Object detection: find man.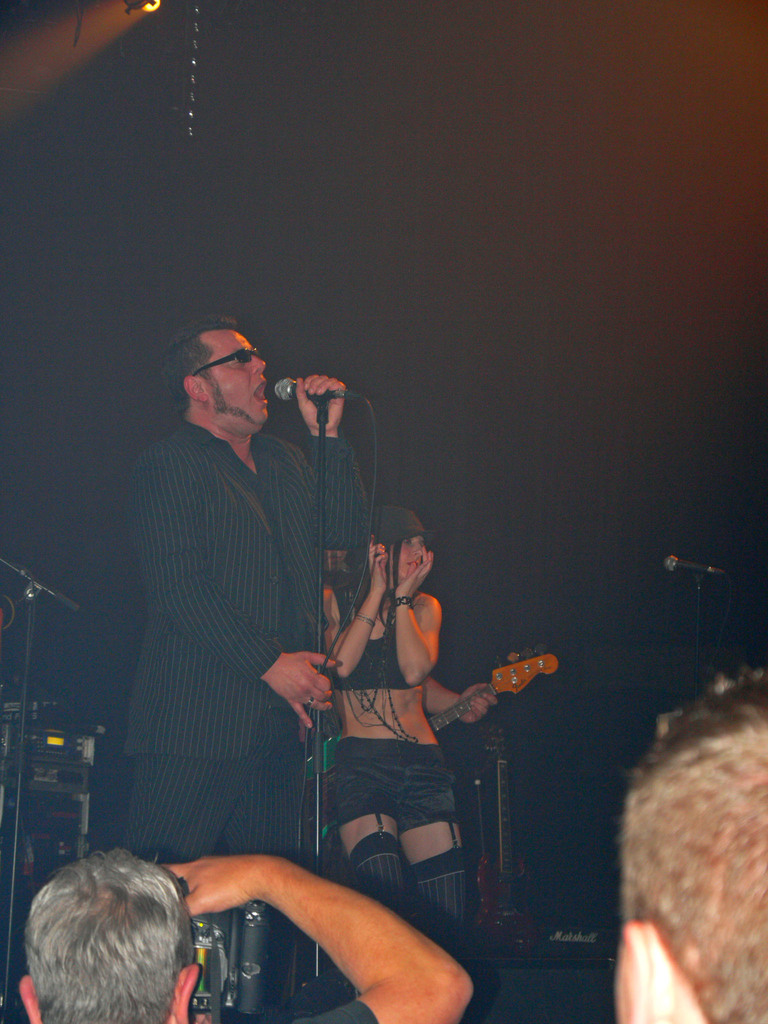
<region>111, 293, 390, 961</region>.
